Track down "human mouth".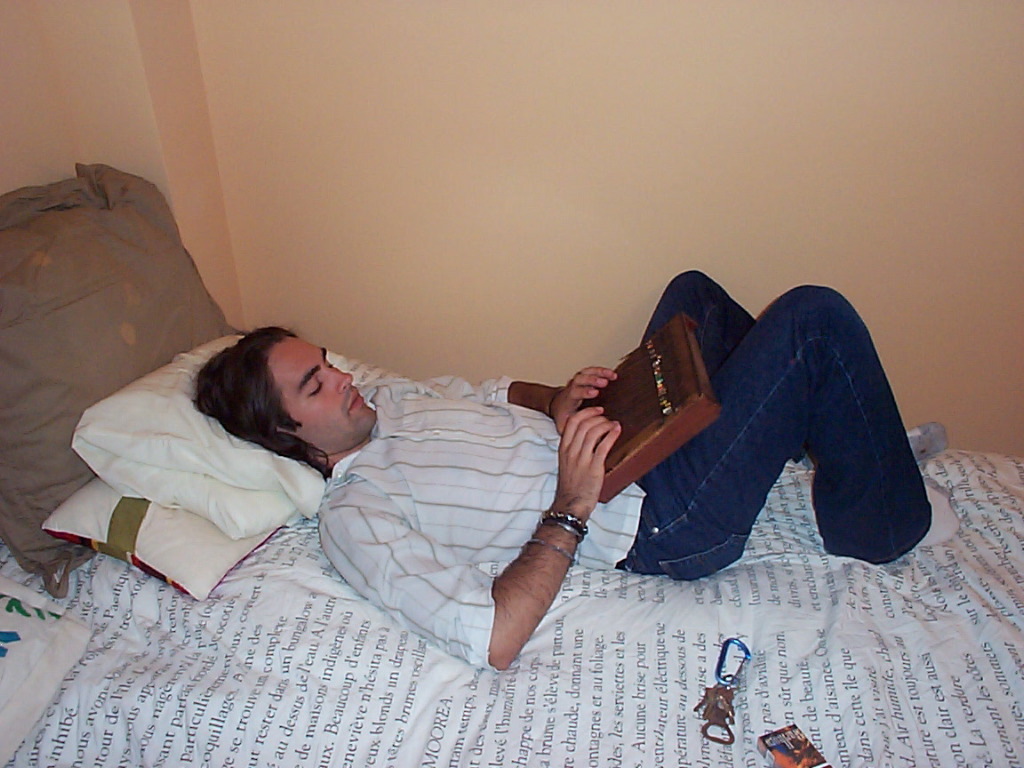
Tracked to region(349, 388, 364, 412).
